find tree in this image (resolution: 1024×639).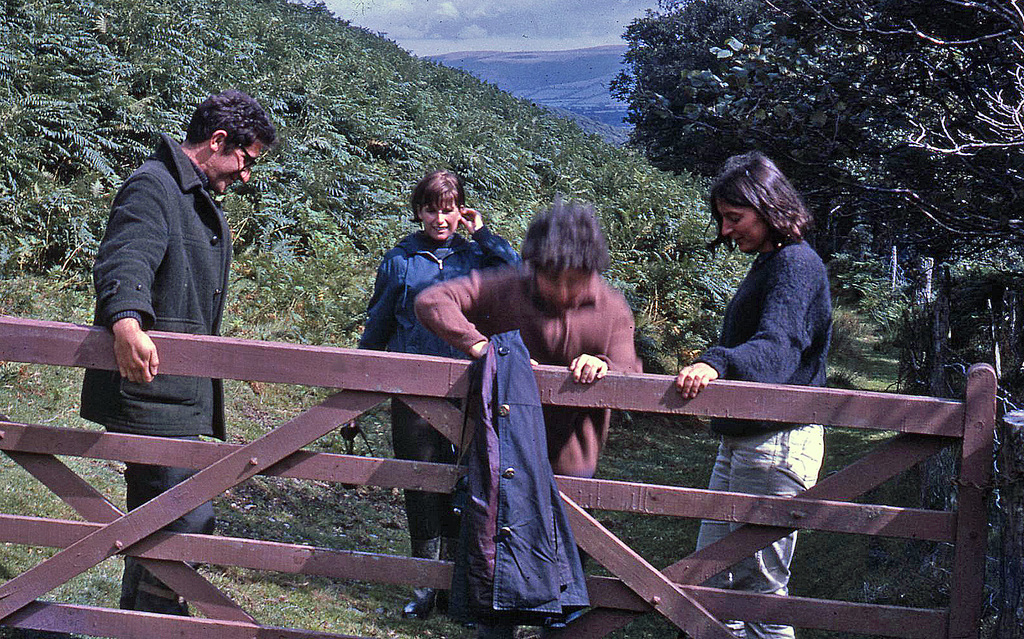
left=860, top=368, right=982, bottom=463.
